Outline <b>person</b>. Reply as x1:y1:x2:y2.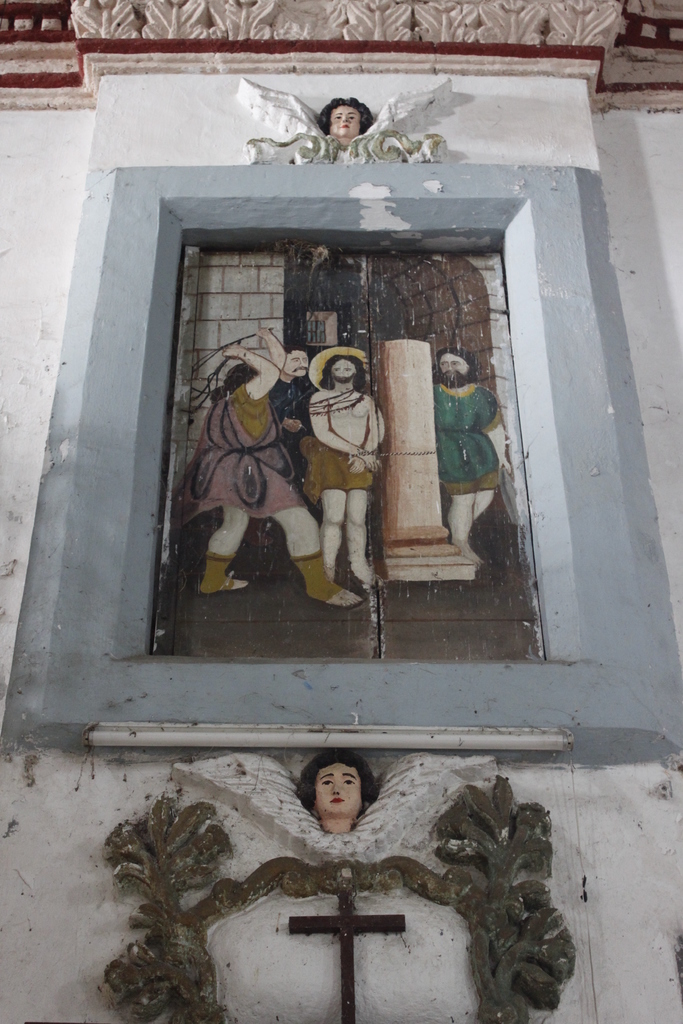
306:344:376:589.
